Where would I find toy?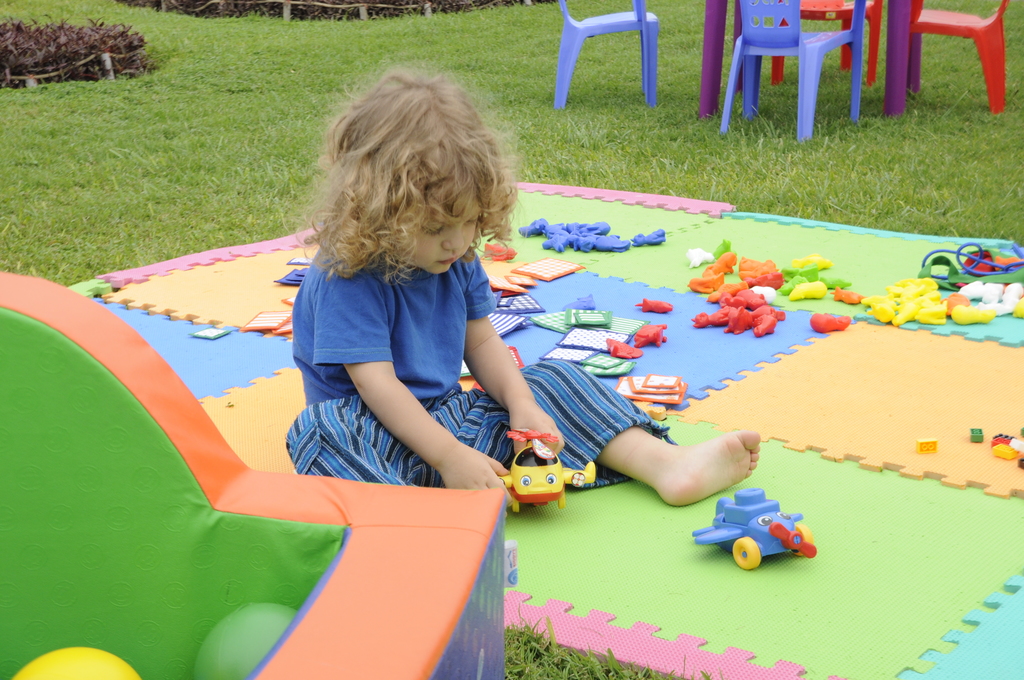
At [556, 226, 572, 236].
